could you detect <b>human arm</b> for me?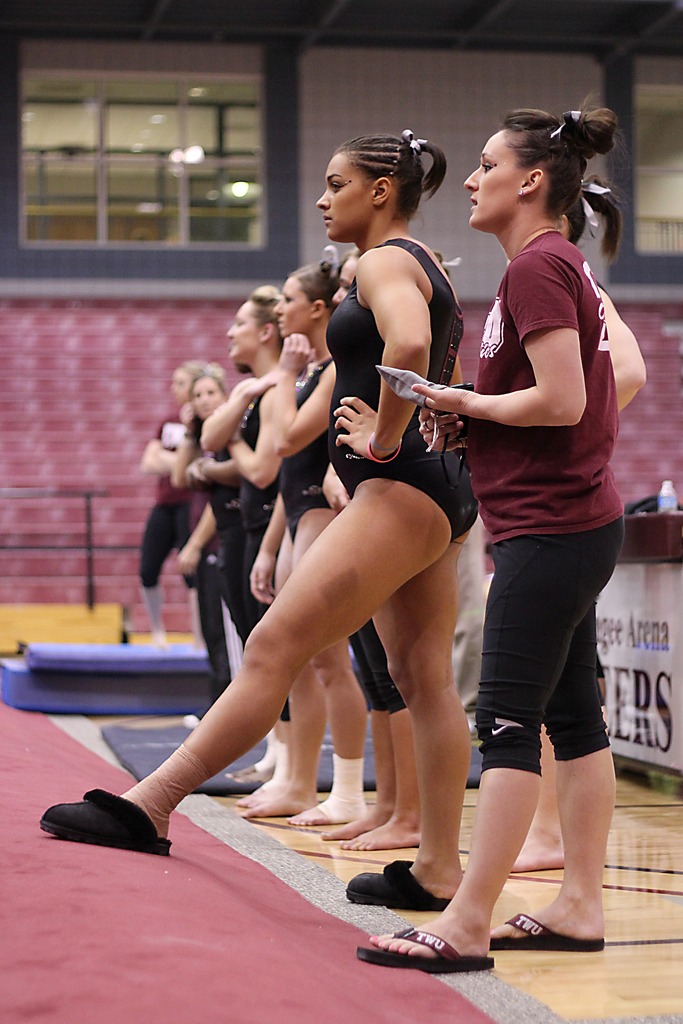
Detection result: {"left": 227, "top": 374, "right": 279, "bottom": 495}.
